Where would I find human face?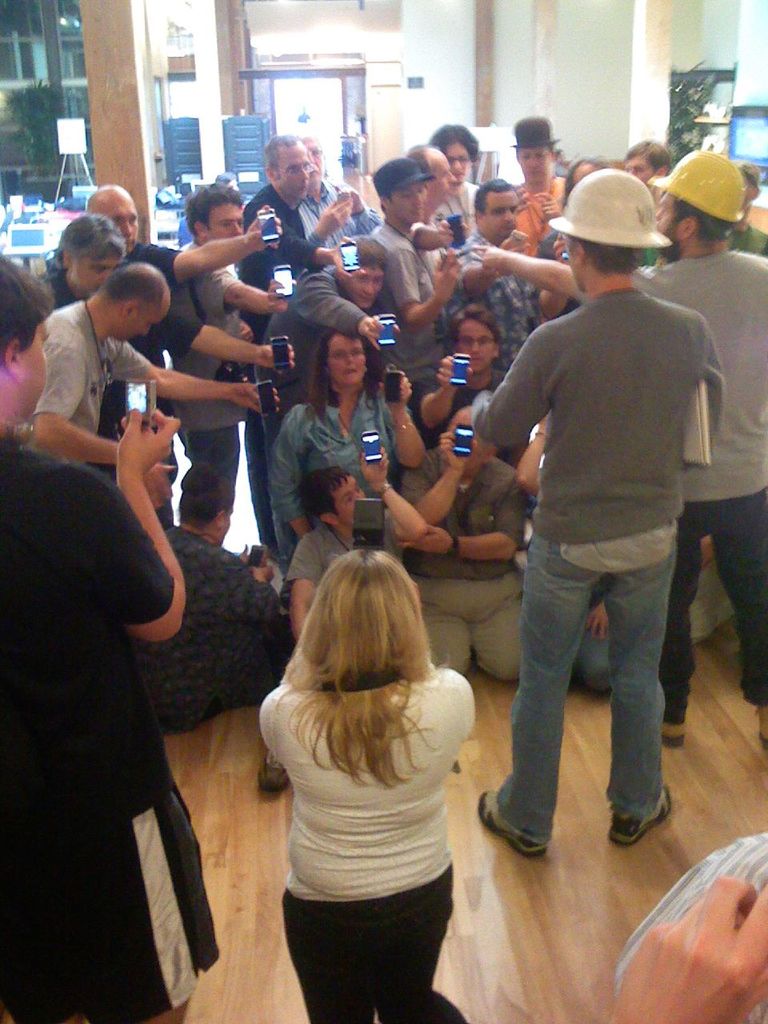
At left=328, top=333, right=369, bottom=384.
